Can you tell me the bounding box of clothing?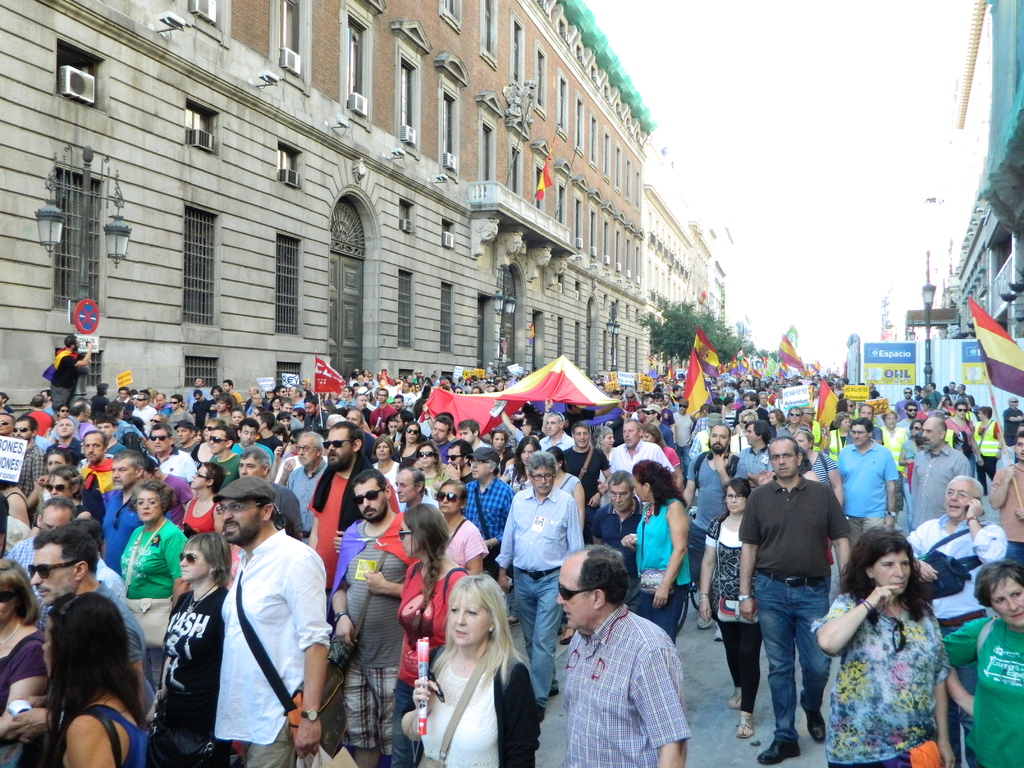
l=118, t=525, r=193, b=693.
